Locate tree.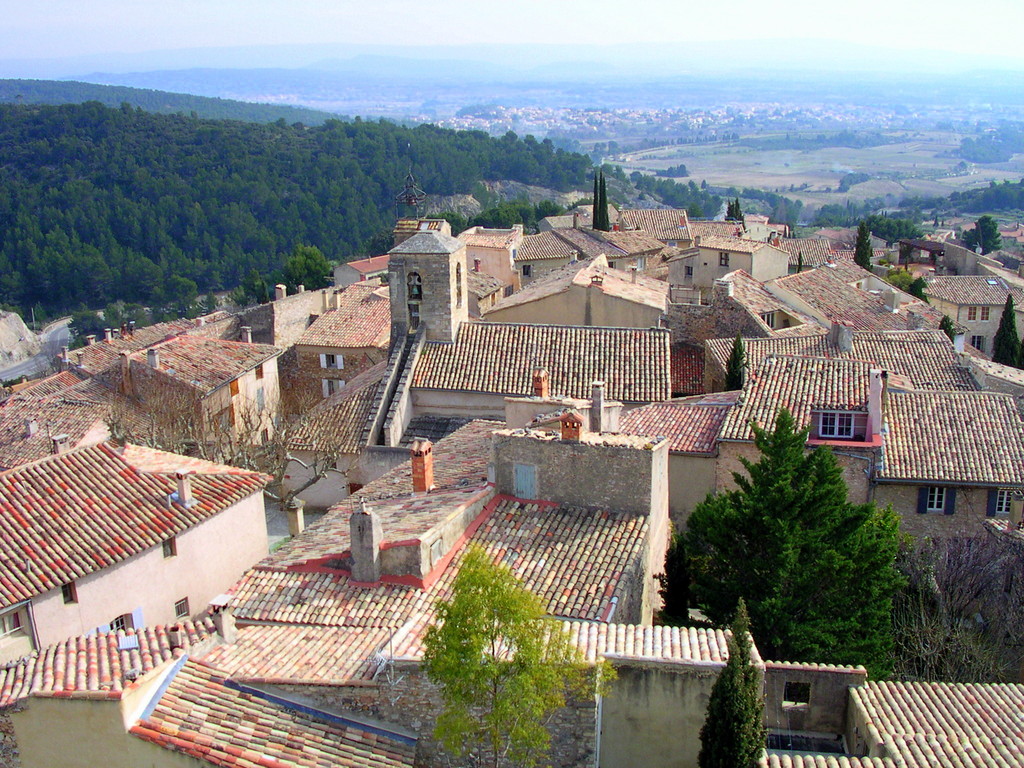
Bounding box: bbox=(701, 650, 769, 767).
